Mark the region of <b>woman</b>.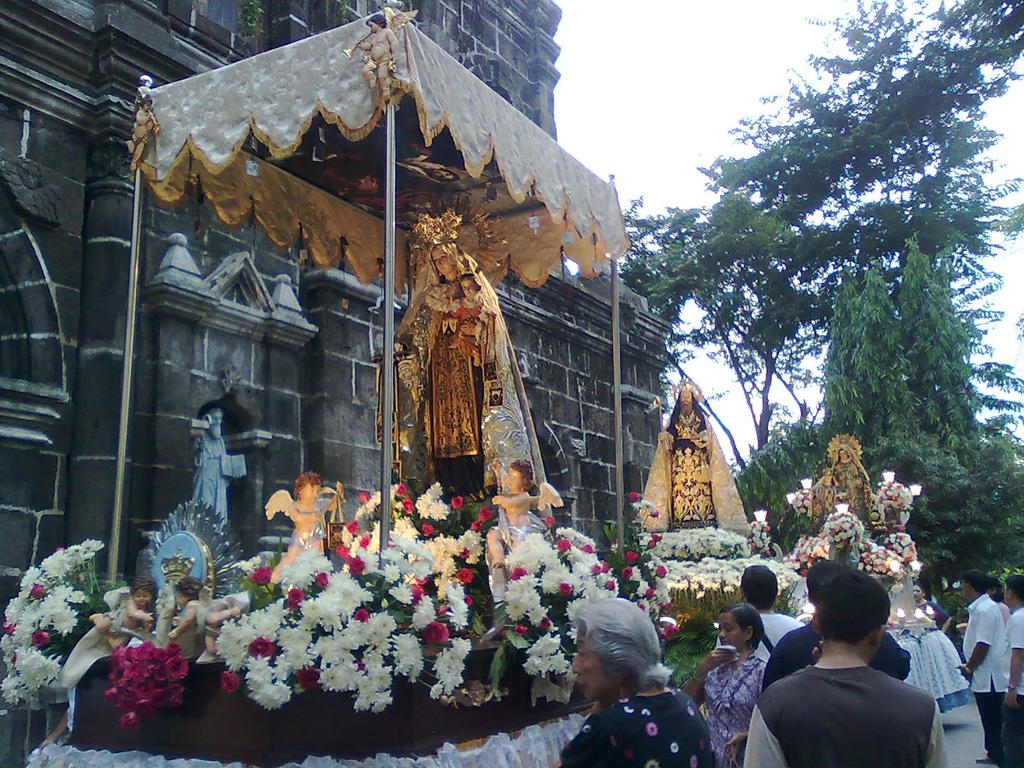
Region: bbox=[684, 604, 774, 762].
